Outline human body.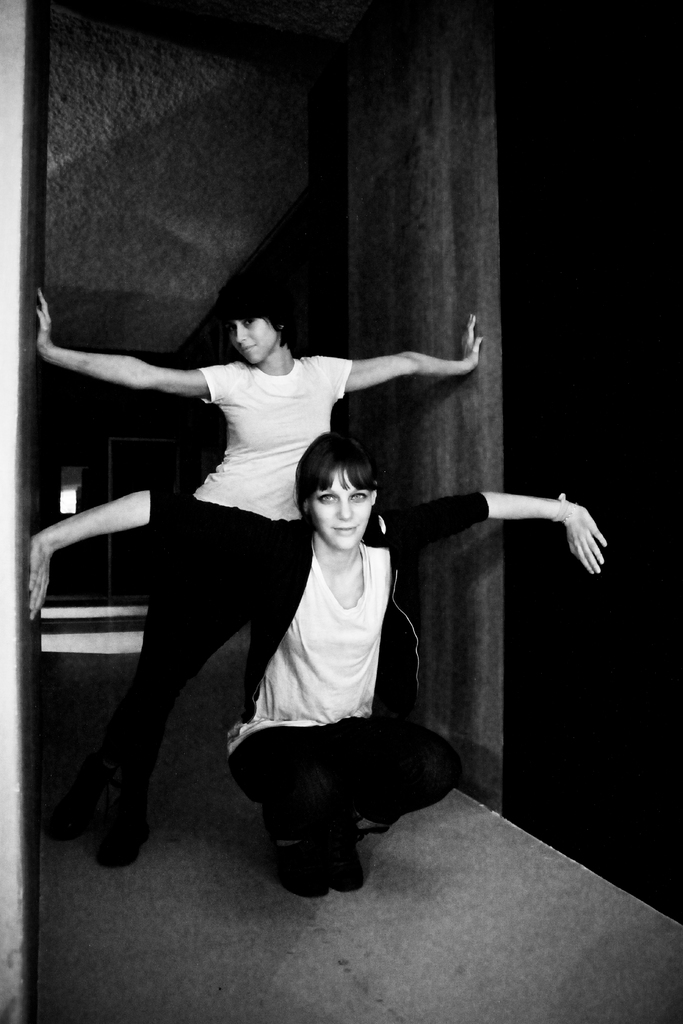
Outline: Rect(35, 340, 494, 862).
